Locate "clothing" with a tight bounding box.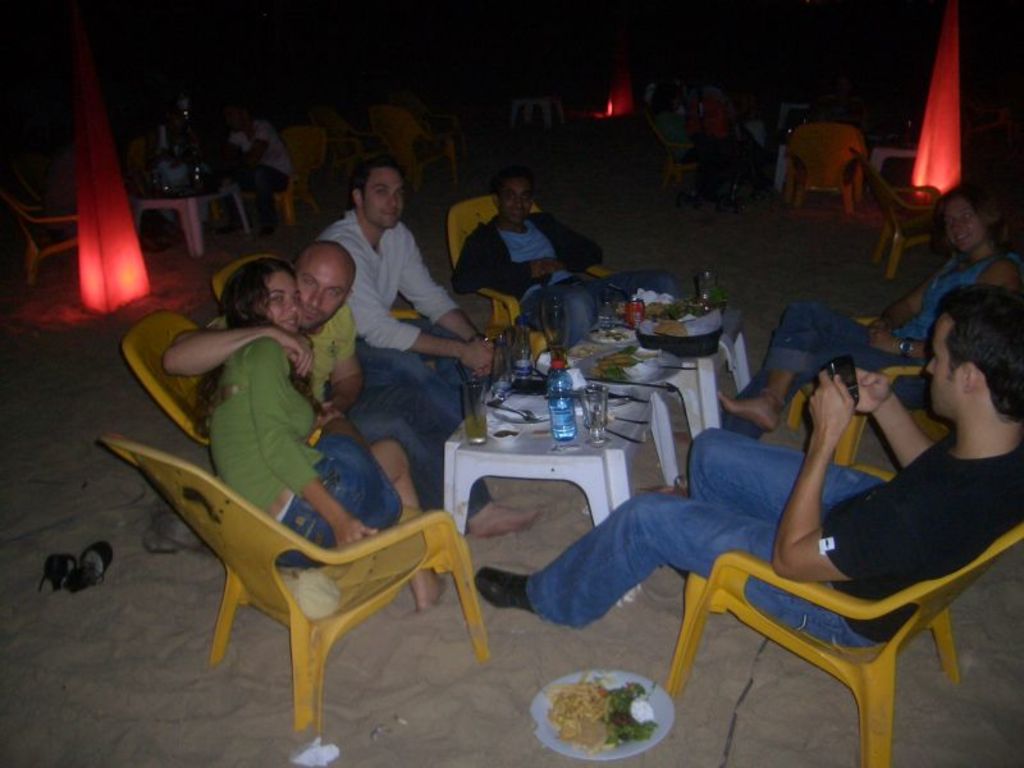
locate(206, 335, 410, 571).
